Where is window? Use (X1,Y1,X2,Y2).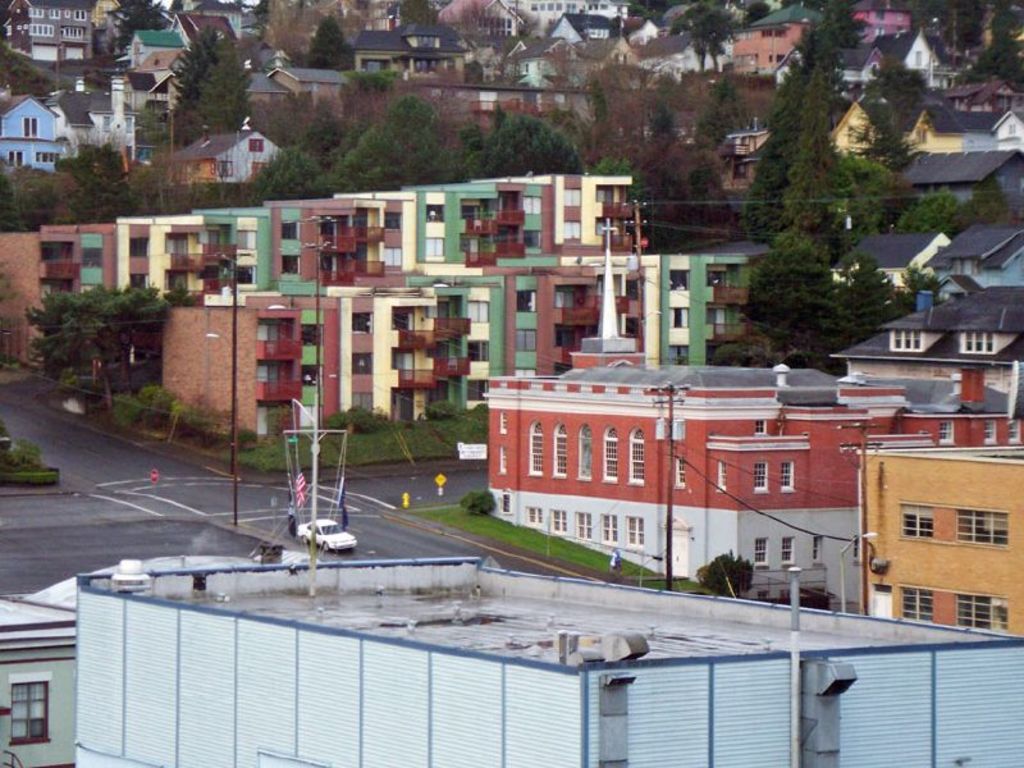
(626,424,646,486).
